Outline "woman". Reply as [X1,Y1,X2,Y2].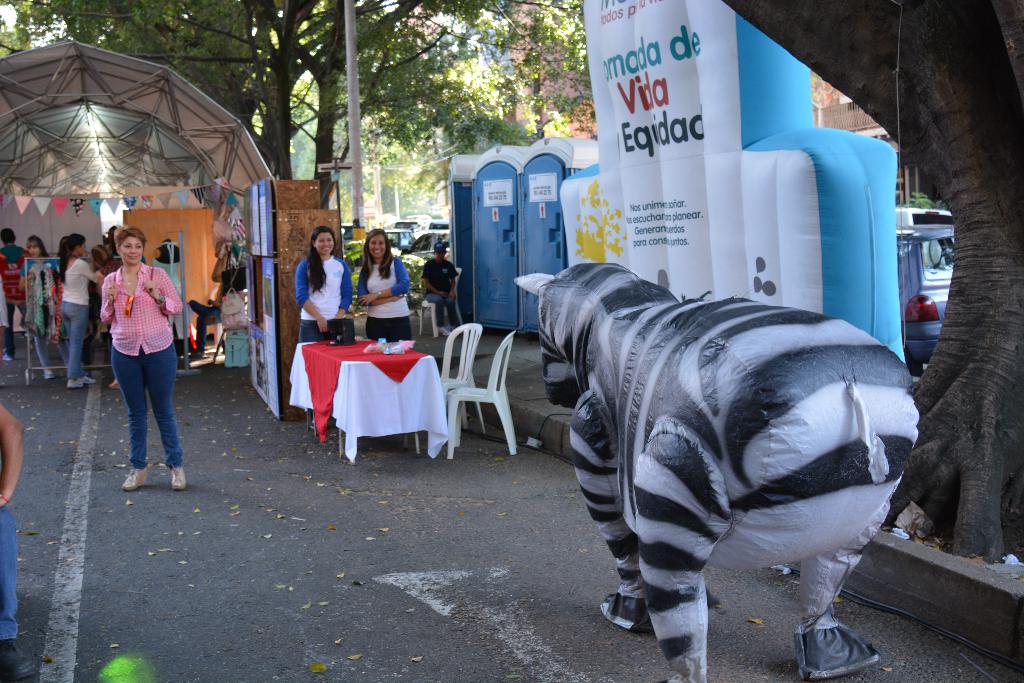
[20,239,50,380].
